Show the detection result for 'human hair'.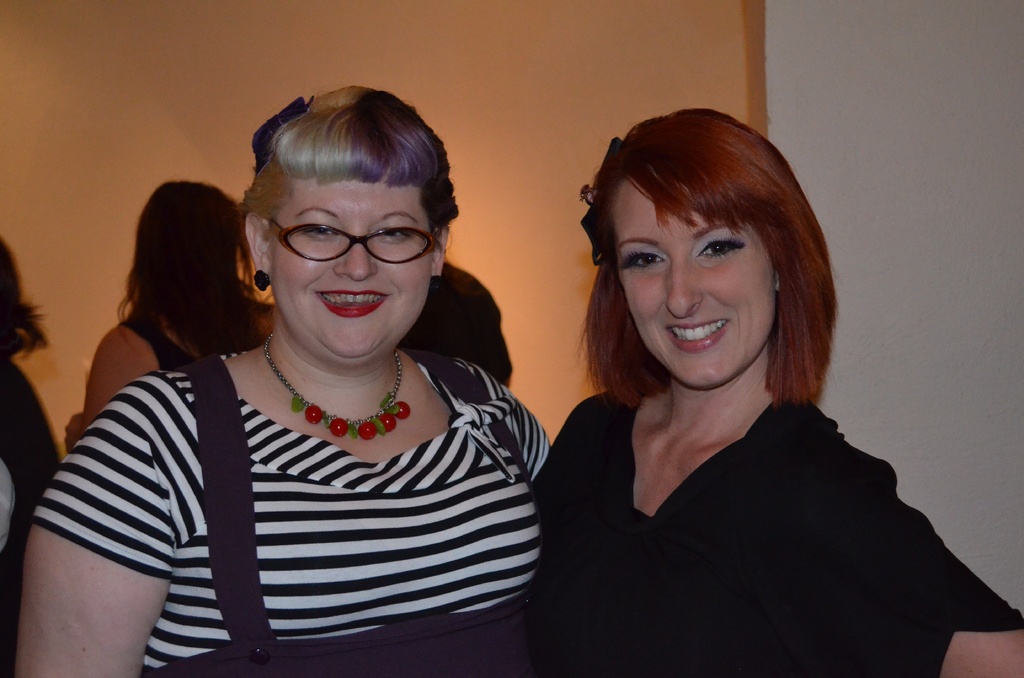
<box>112,175,278,360</box>.
